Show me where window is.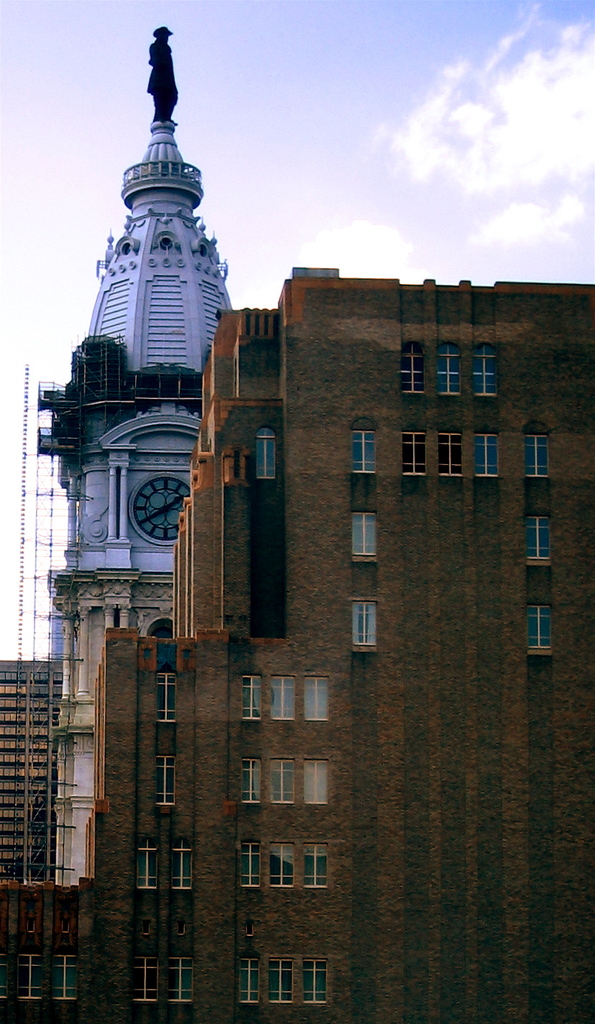
window is at l=528, t=515, r=553, b=565.
